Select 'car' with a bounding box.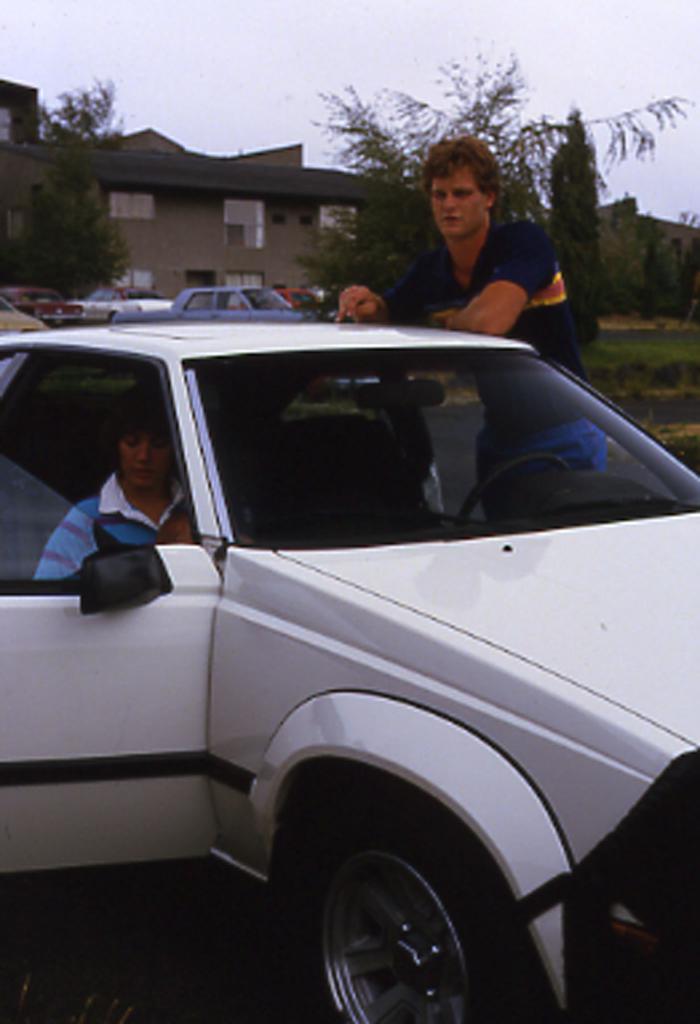
locate(0, 281, 81, 330).
